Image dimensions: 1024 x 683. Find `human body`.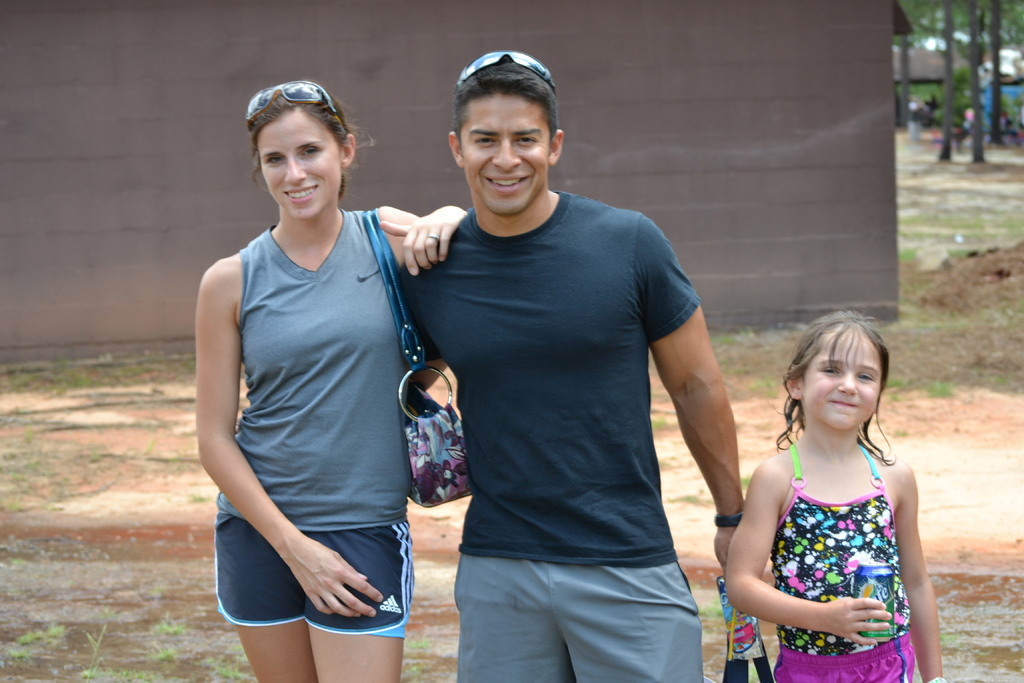
<box>396,42,748,682</box>.
